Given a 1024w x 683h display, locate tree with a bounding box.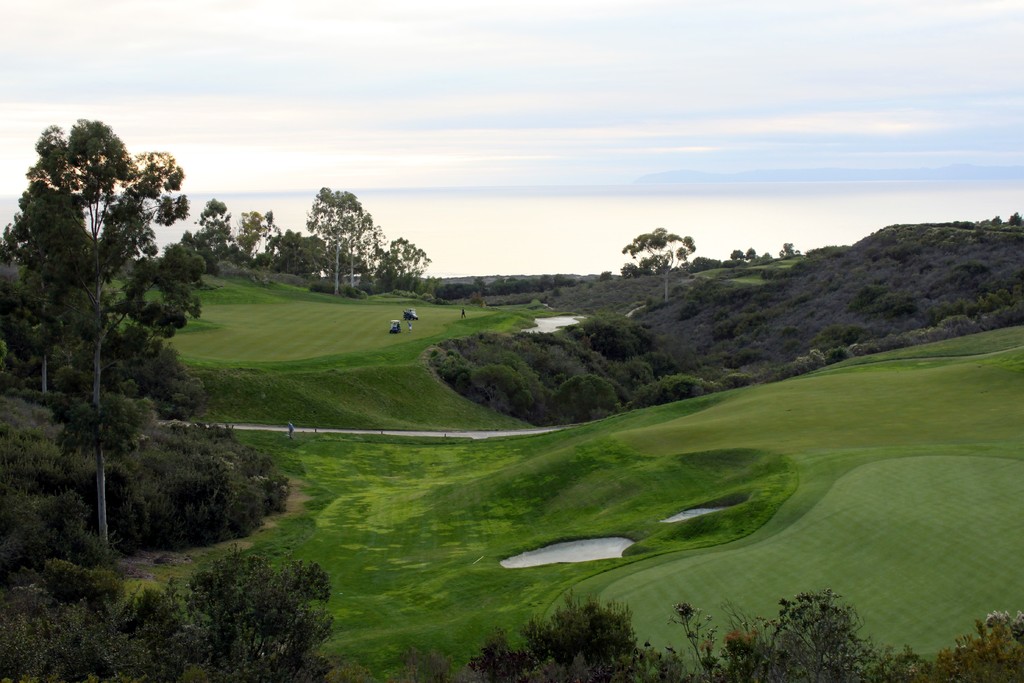
Located: BBox(1014, 208, 1023, 226).
